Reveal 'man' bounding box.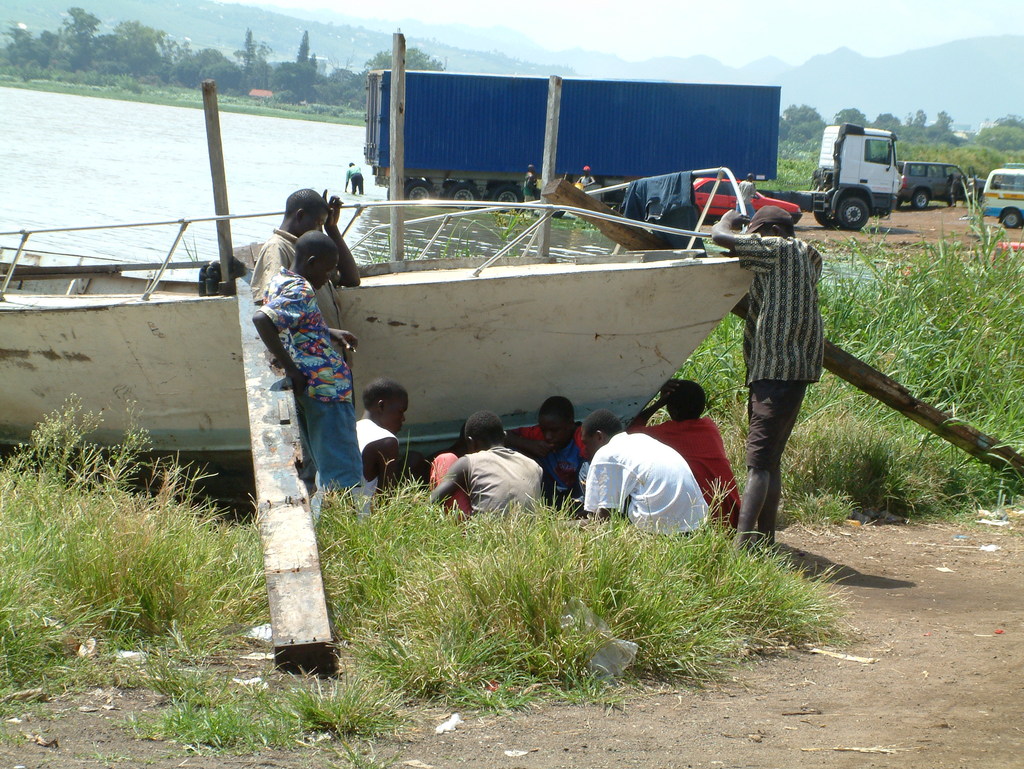
Revealed: [left=319, top=381, right=413, bottom=516].
